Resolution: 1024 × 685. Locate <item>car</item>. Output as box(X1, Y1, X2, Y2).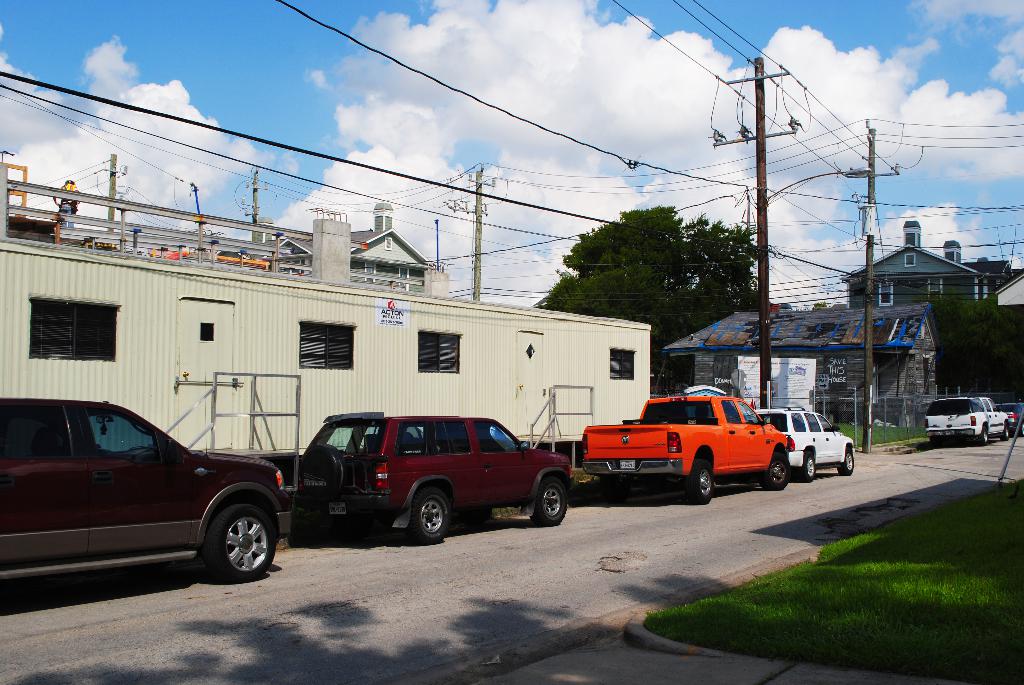
box(920, 395, 1015, 452).
